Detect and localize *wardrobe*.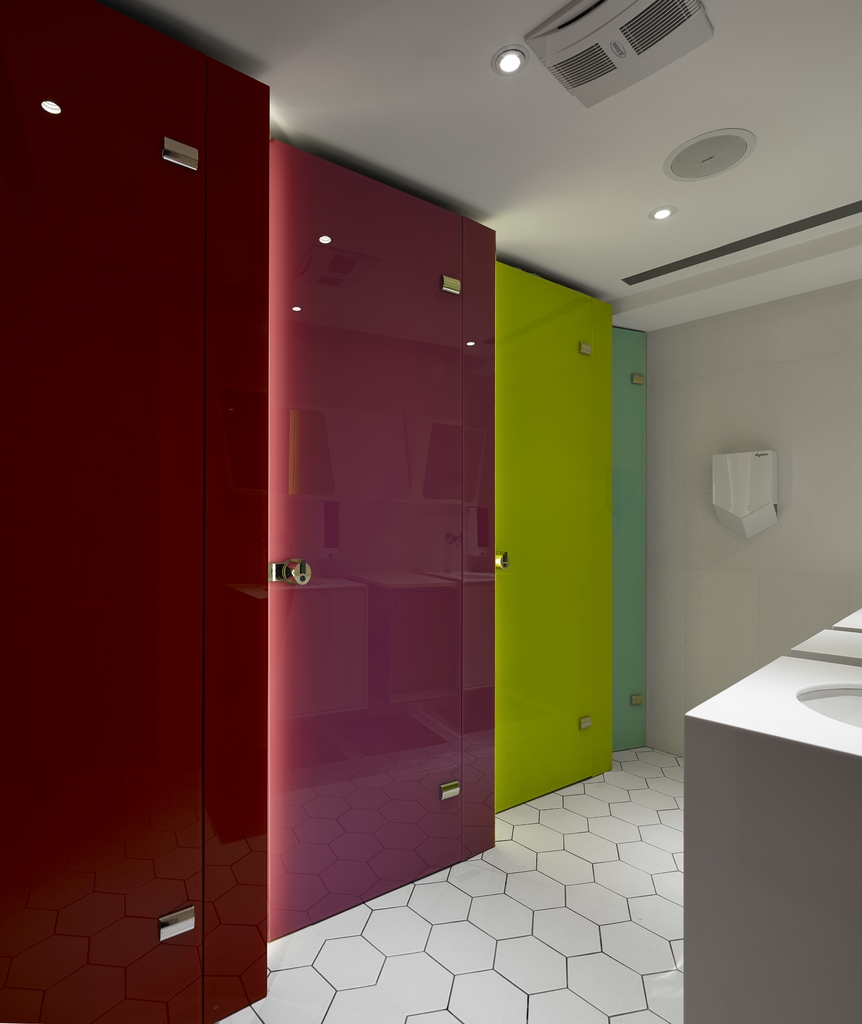
Localized at region(605, 328, 656, 762).
